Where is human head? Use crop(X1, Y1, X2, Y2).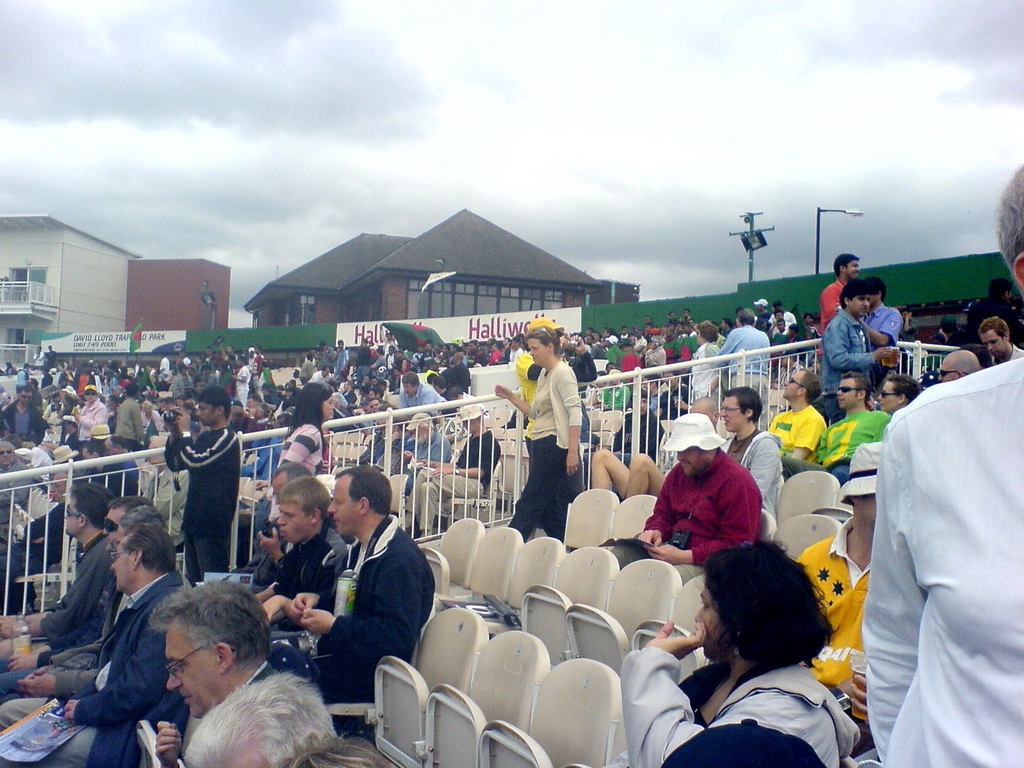
crop(717, 385, 764, 433).
